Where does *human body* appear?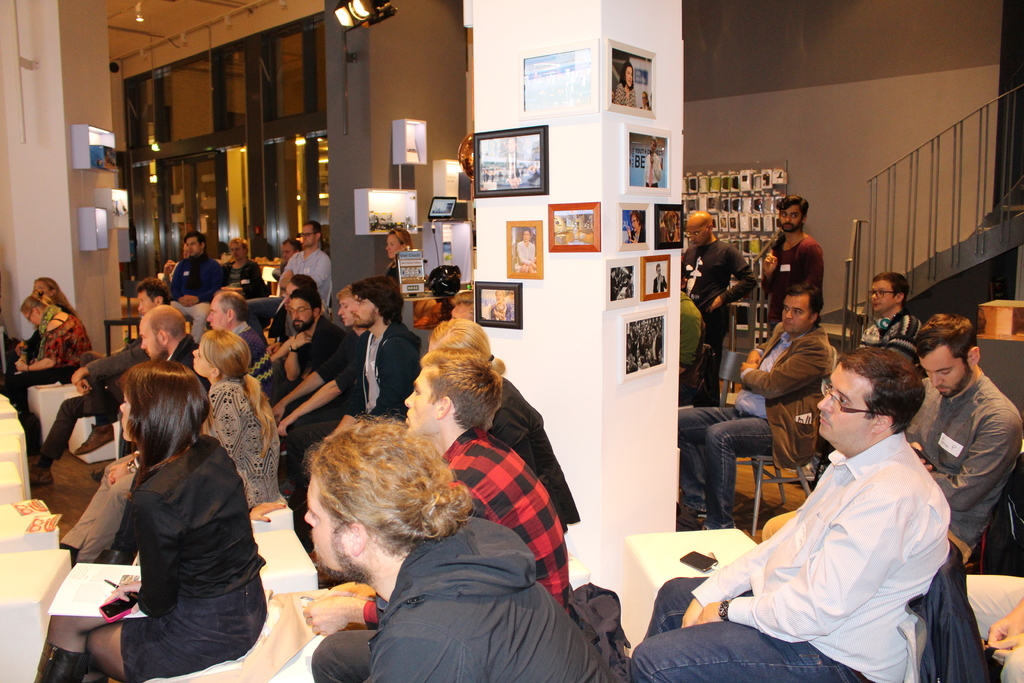
Appears at x1=678, y1=236, x2=760, y2=406.
